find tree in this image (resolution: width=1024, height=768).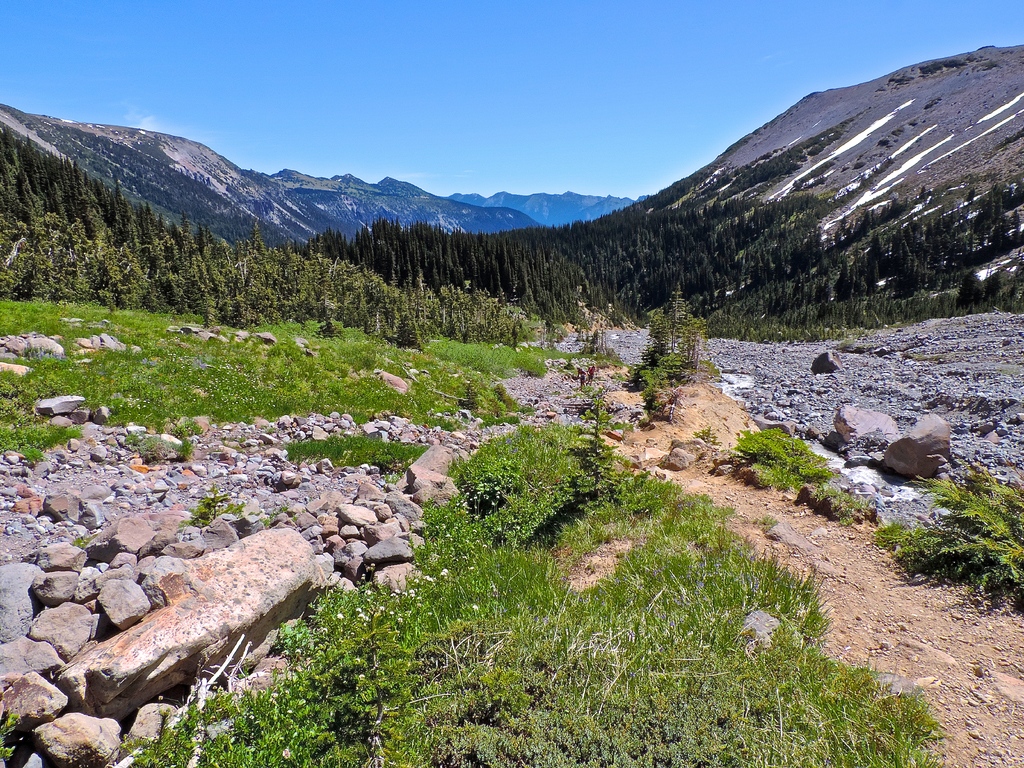
<box>962,273,983,317</box>.
